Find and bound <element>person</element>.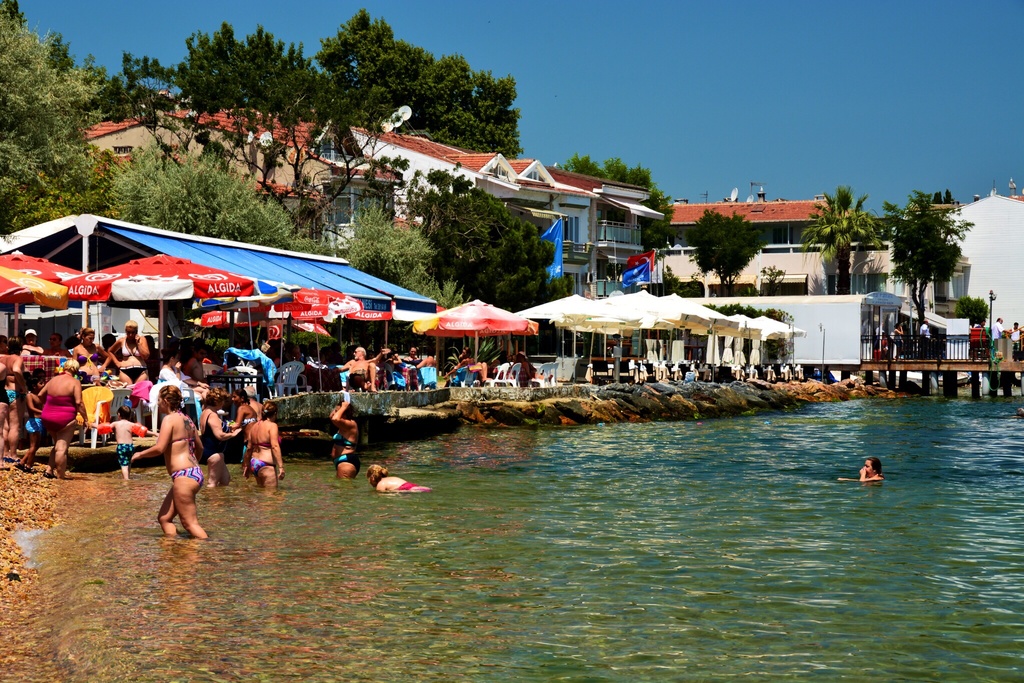
Bound: [left=989, top=314, right=1008, bottom=347].
